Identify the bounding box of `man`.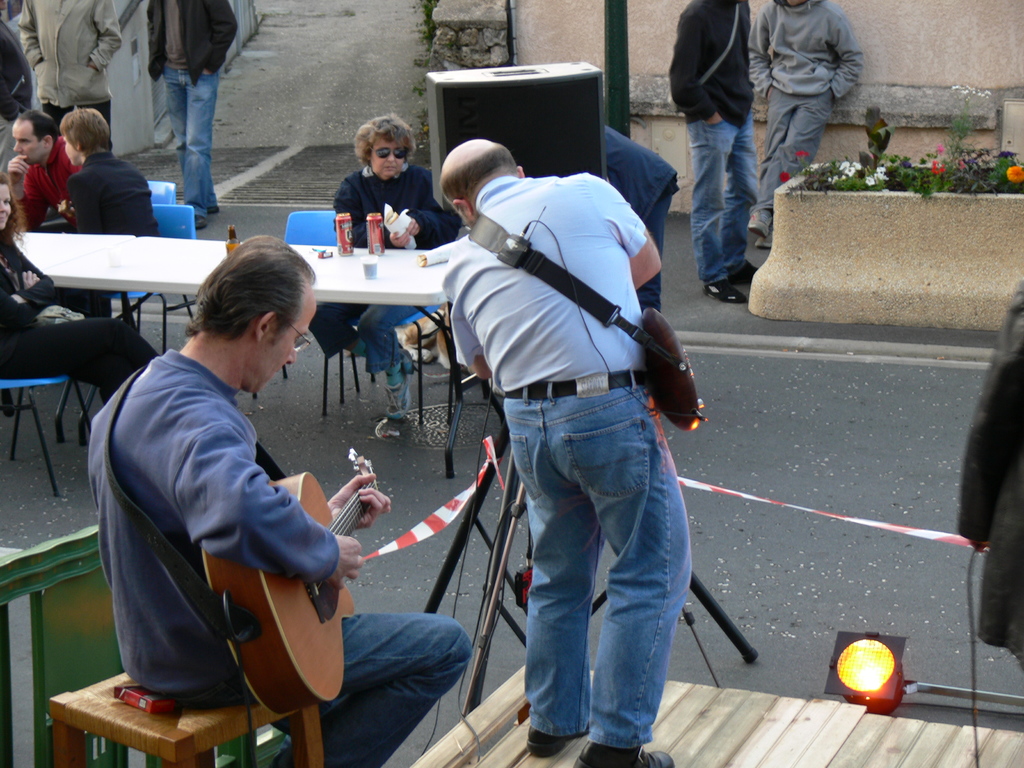
[left=439, top=138, right=675, bottom=767].
